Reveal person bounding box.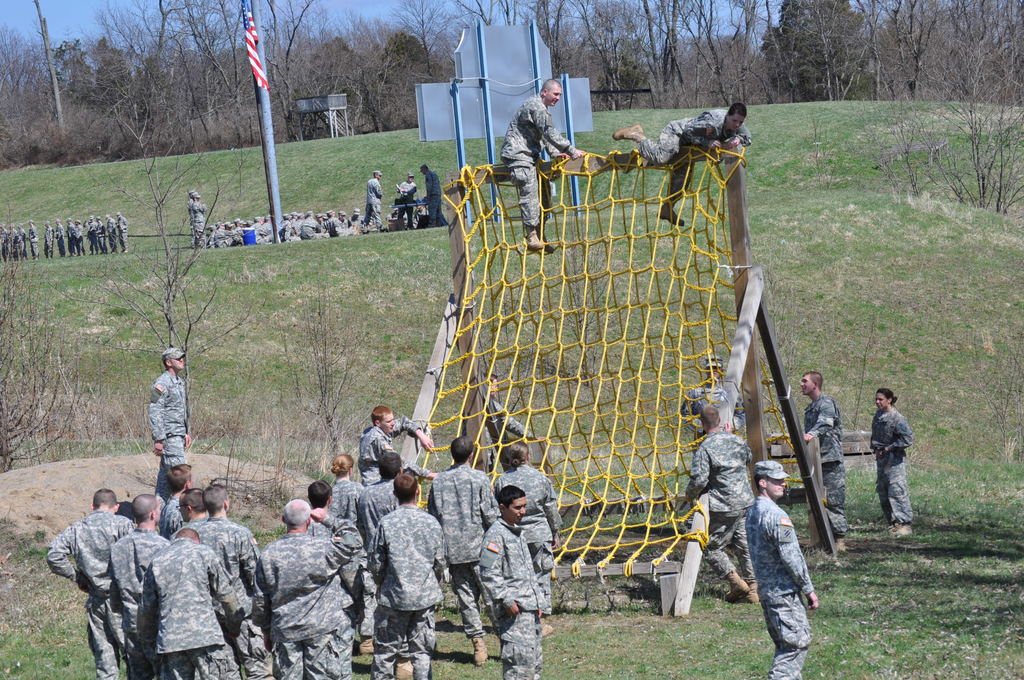
Revealed: [x1=364, y1=470, x2=445, y2=679].
